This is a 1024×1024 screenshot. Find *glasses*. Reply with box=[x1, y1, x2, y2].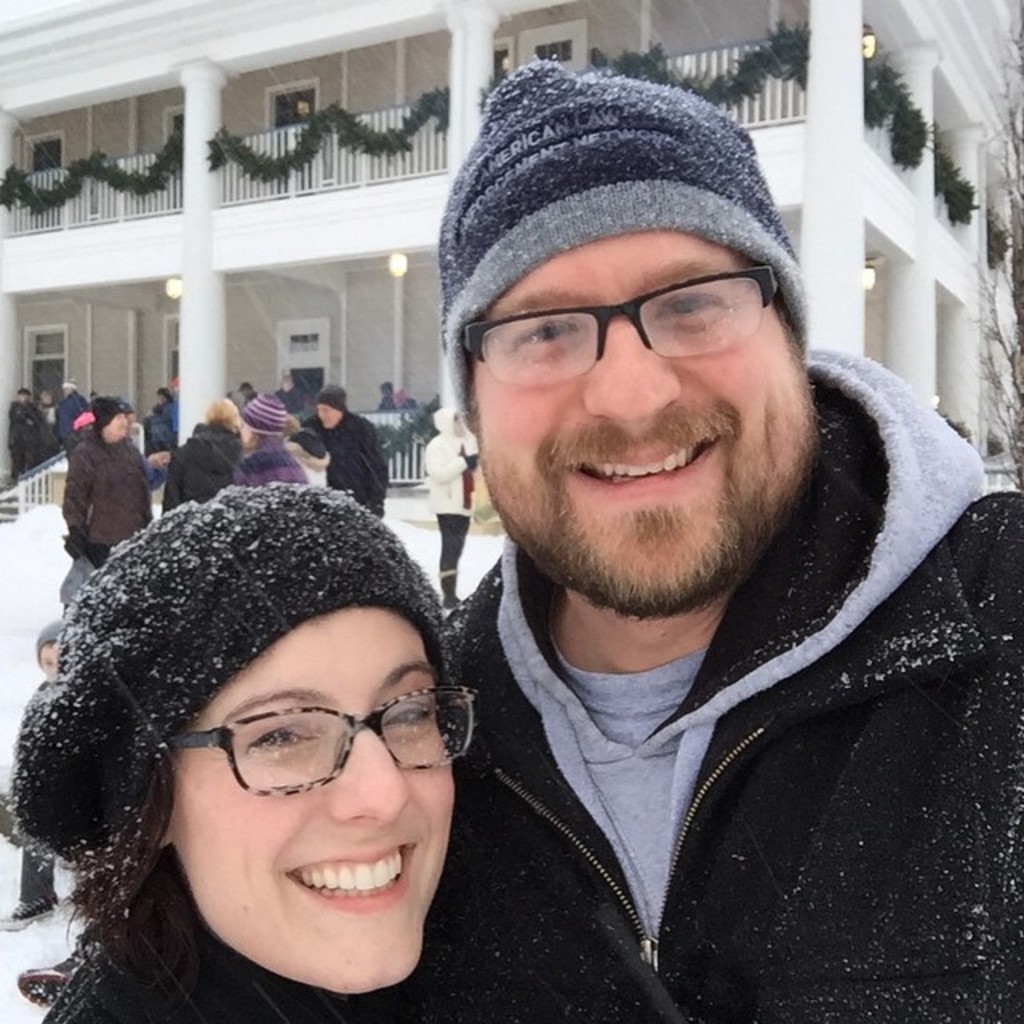
box=[461, 261, 805, 384].
